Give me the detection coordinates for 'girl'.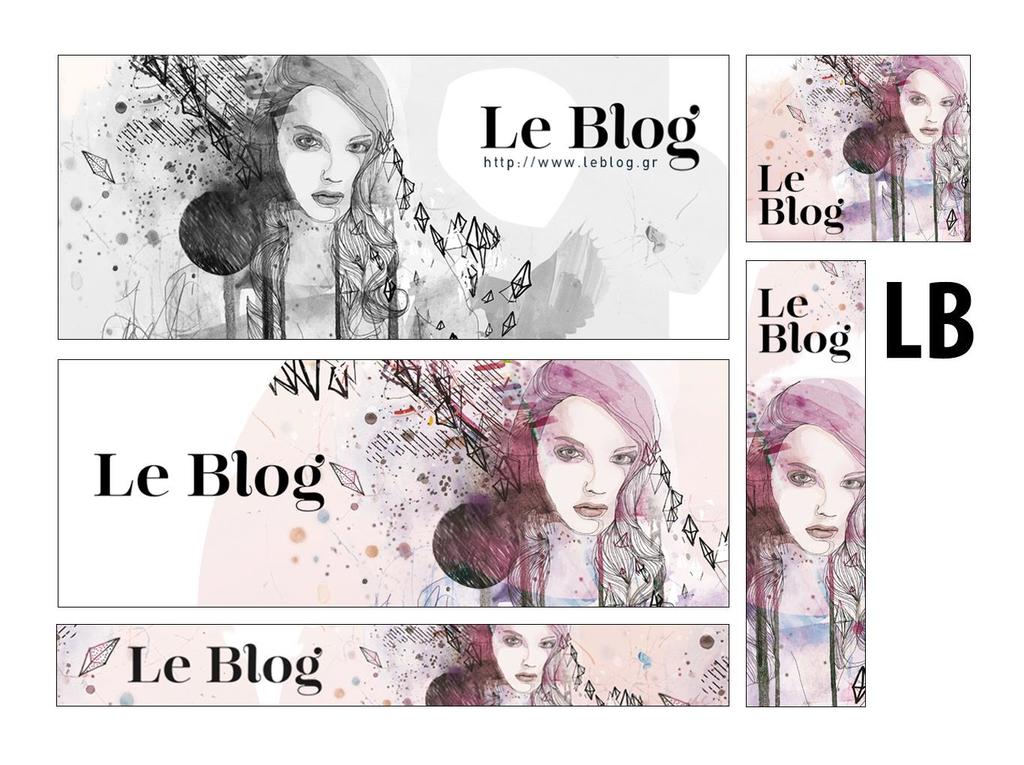
x1=744 y1=377 x2=864 y2=604.
